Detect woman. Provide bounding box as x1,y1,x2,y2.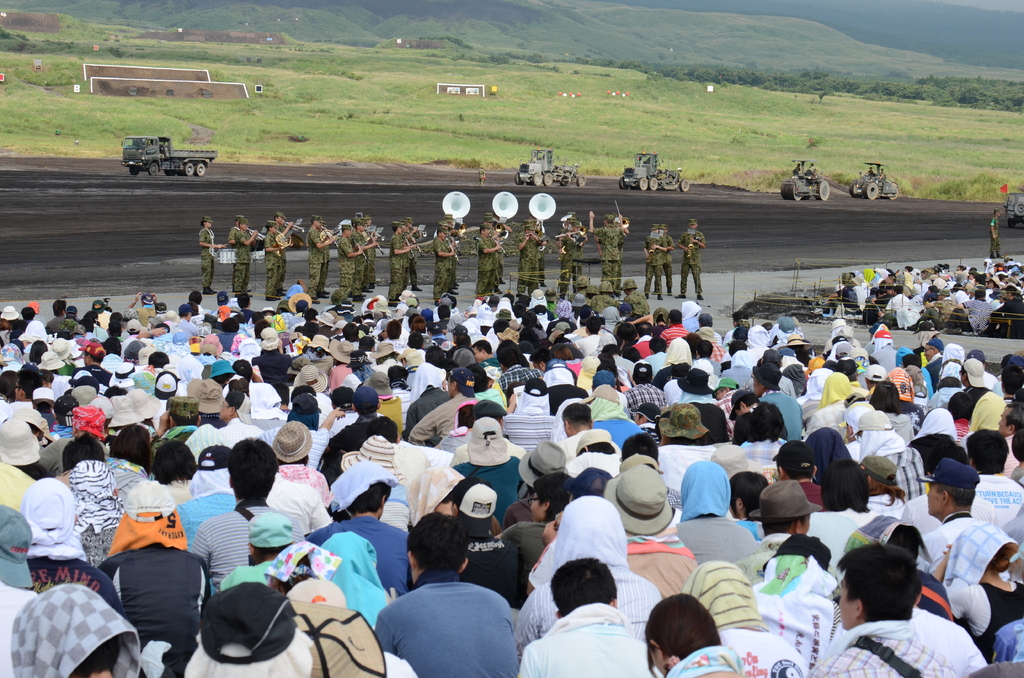
389,221,415,305.
